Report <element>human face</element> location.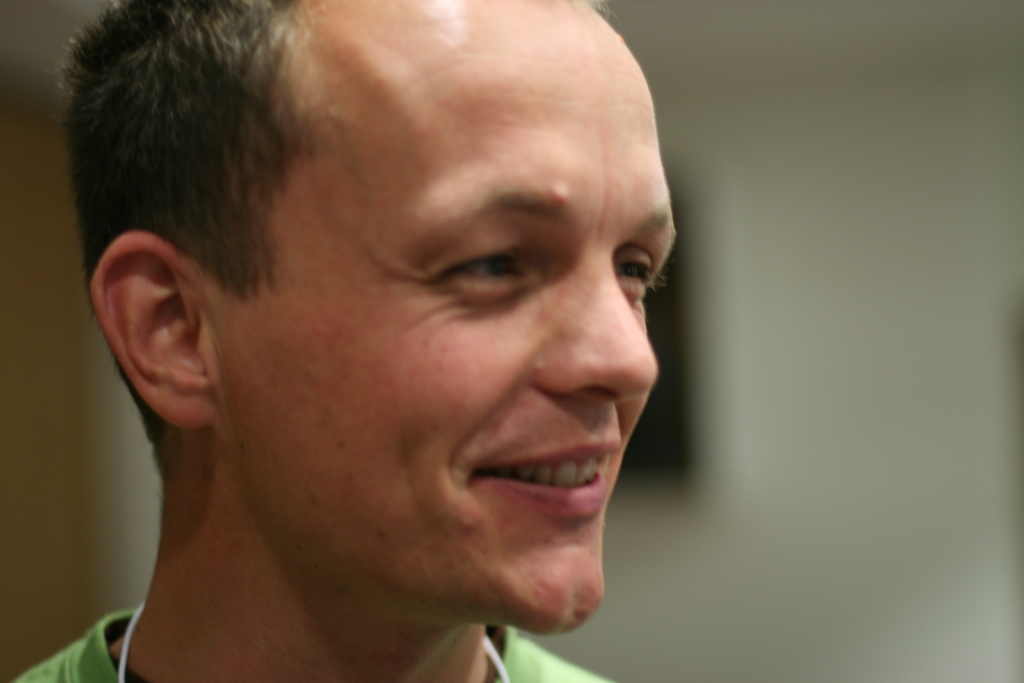
Report: pyautogui.locateOnScreen(216, 0, 684, 642).
